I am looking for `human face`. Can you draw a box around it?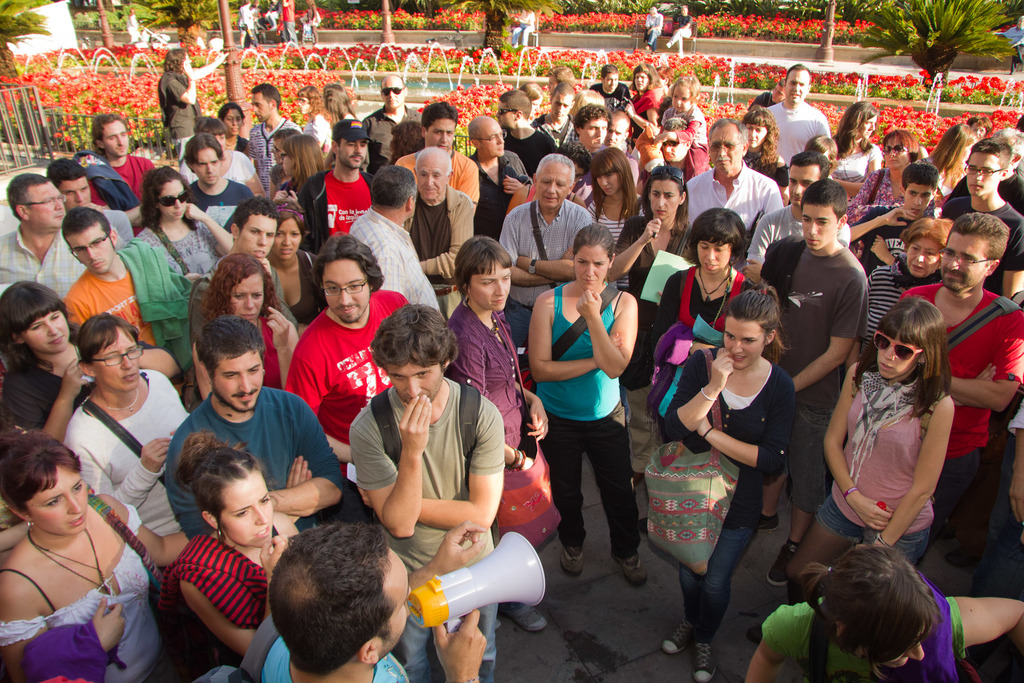
Sure, the bounding box is BBox(100, 335, 137, 397).
